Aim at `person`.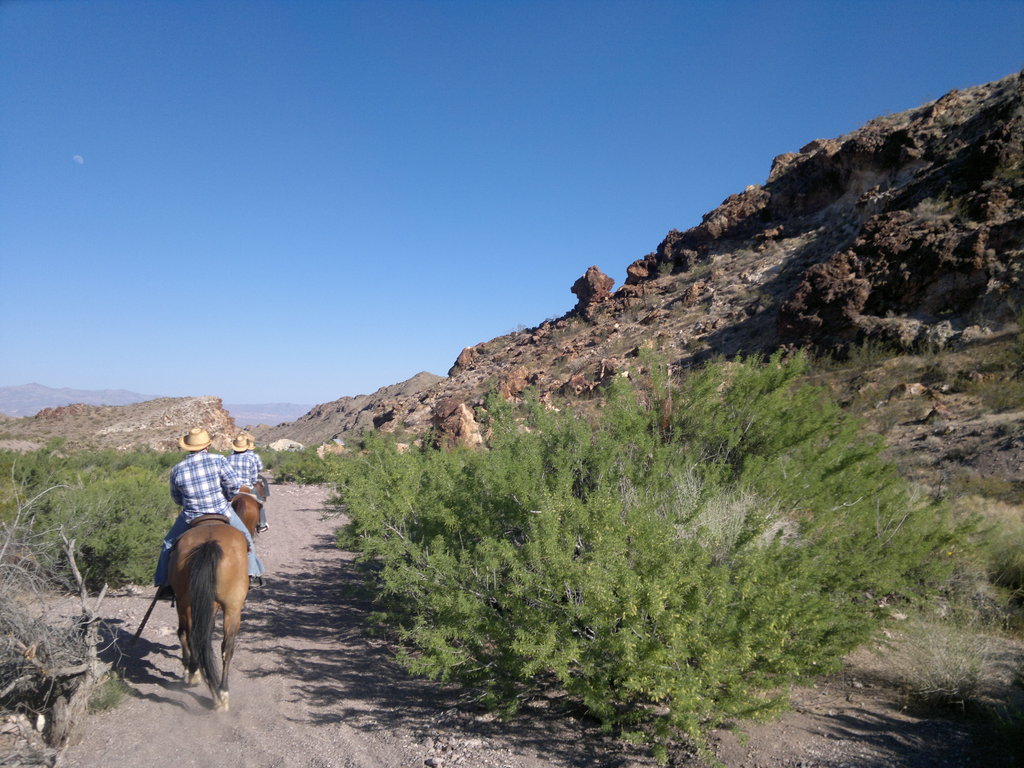
Aimed at region(145, 423, 253, 704).
